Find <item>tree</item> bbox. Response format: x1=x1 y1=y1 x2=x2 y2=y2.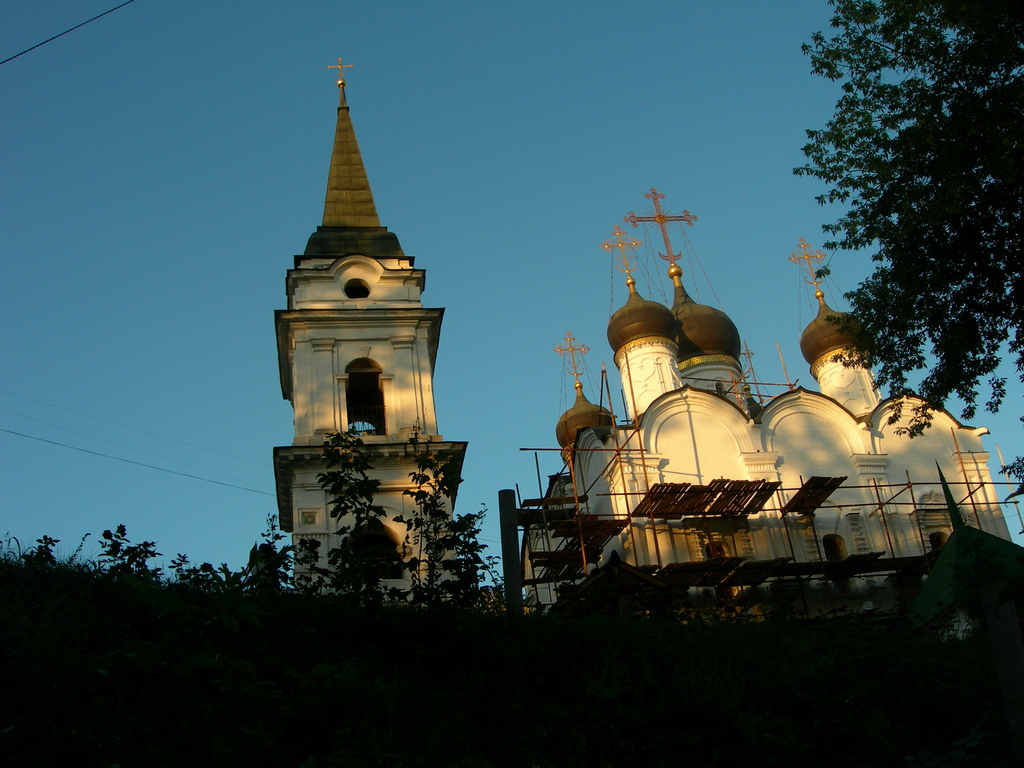
x1=314 y1=420 x2=395 y2=605.
